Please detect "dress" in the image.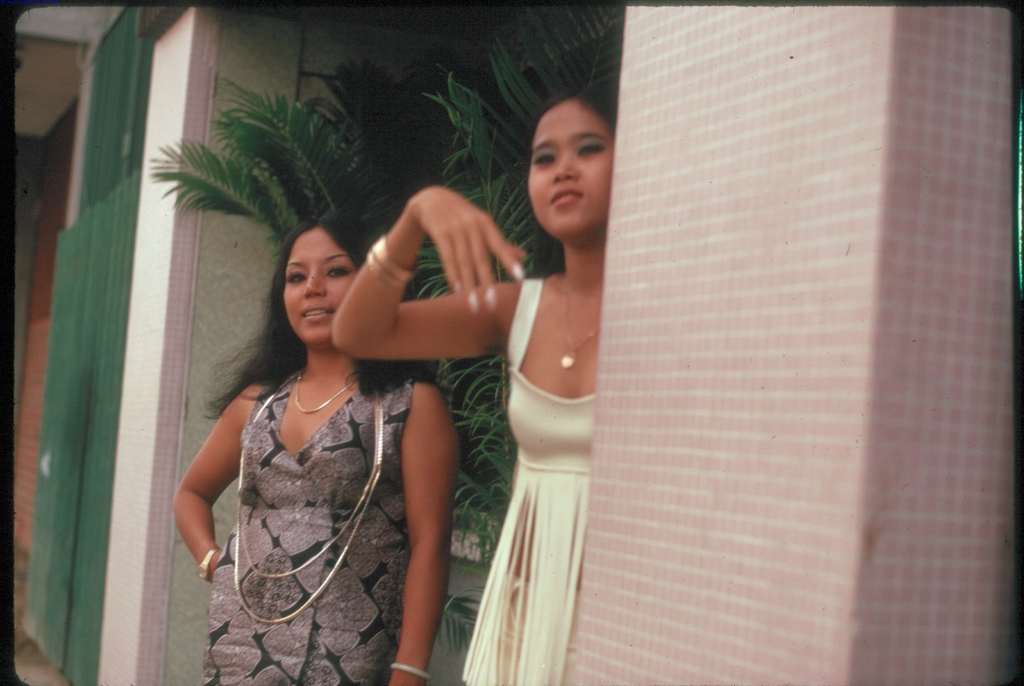
{"x1": 195, "y1": 359, "x2": 445, "y2": 685}.
